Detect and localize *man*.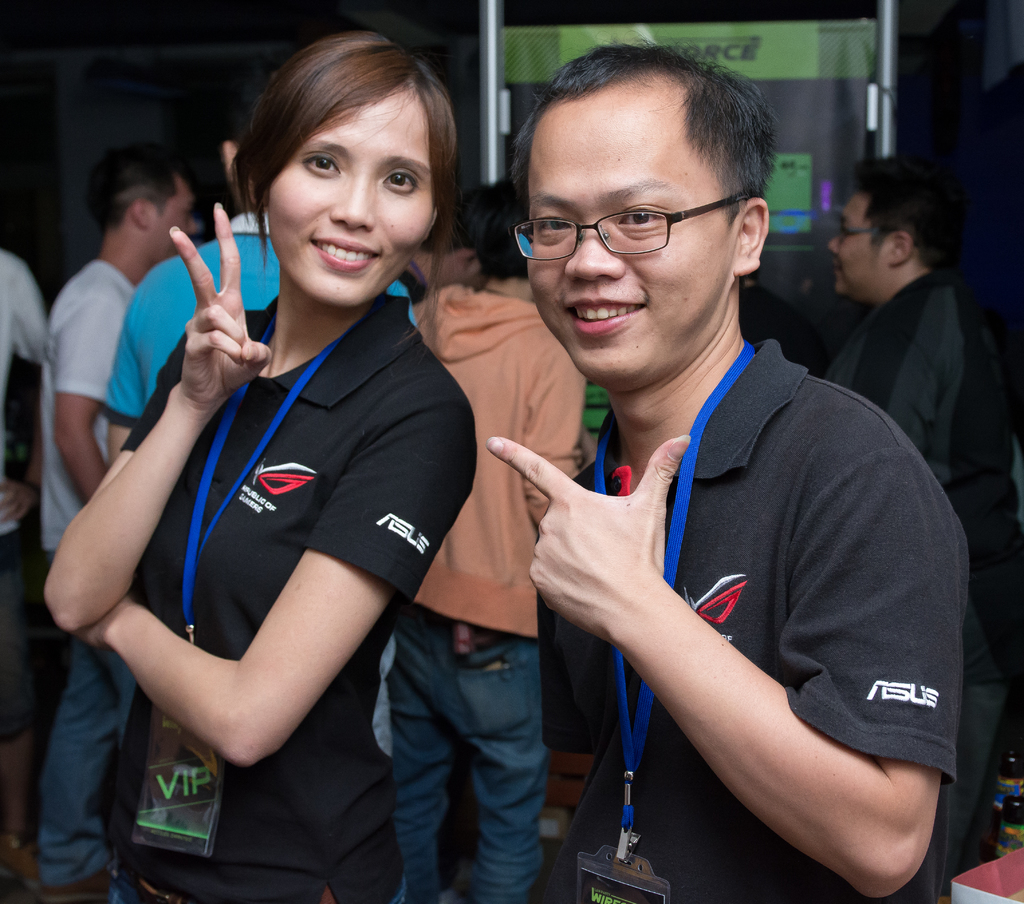
Localized at (left=104, top=199, right=414, bottom=903).
